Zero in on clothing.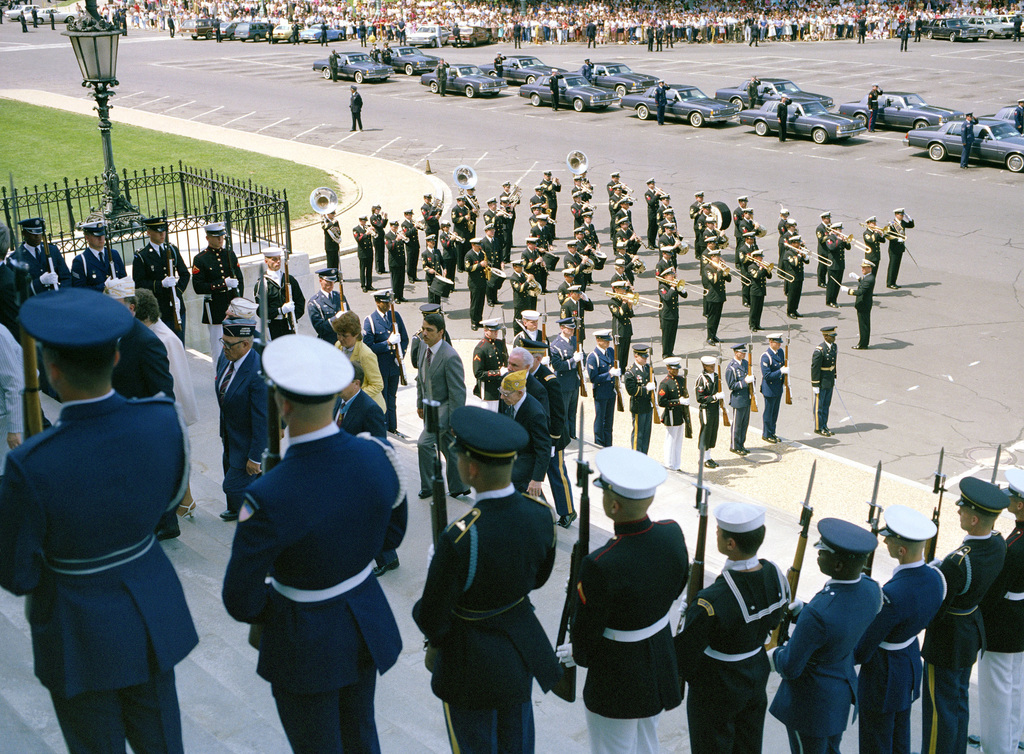
Zeroed in: box=[695, 371, 719, 451].
